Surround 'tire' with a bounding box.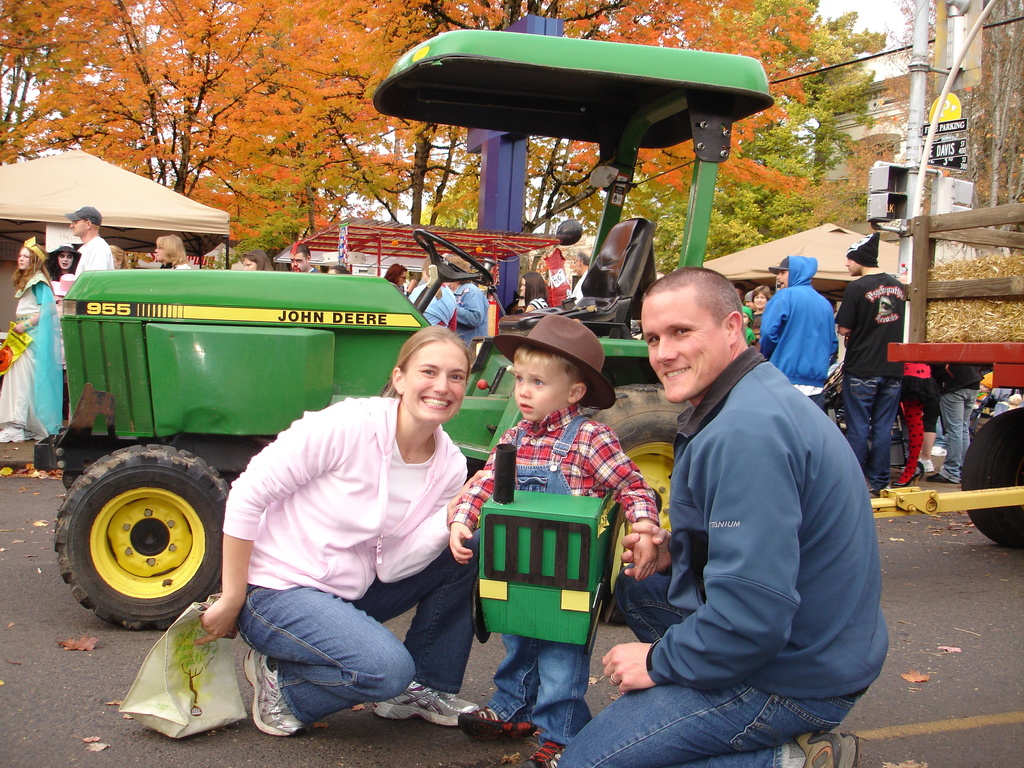
detection(580, 380, 708, 626).
